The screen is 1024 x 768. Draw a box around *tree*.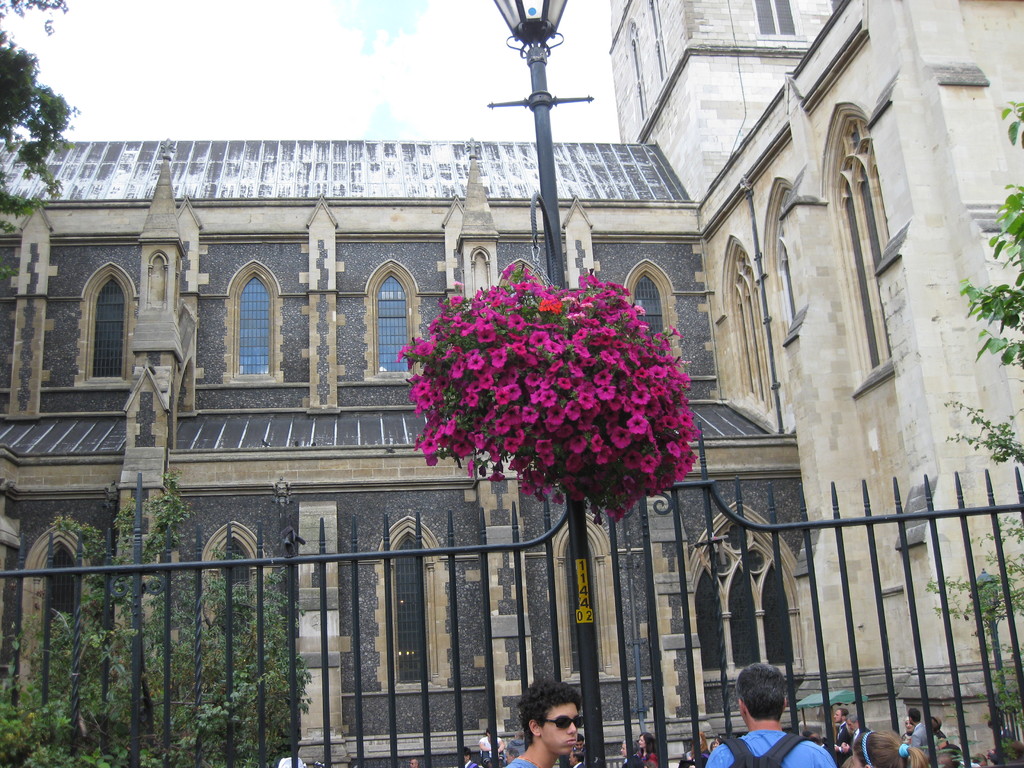
l=2, t=53, r=65, b=173.
